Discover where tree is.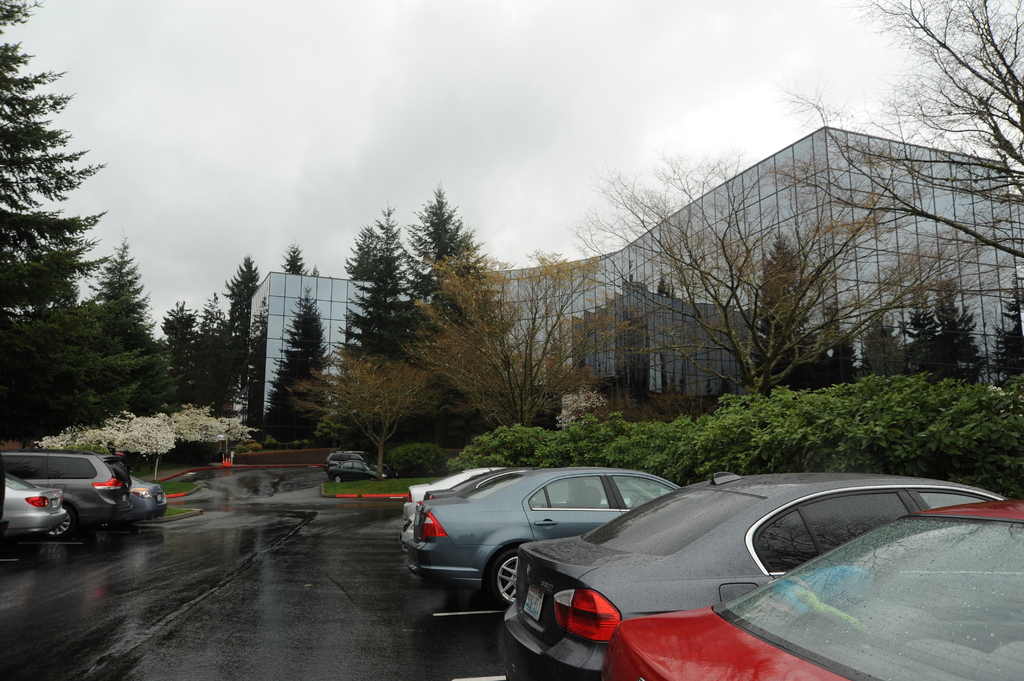
Discovered at x1=230, y1=256, x2=260, y2=386.
